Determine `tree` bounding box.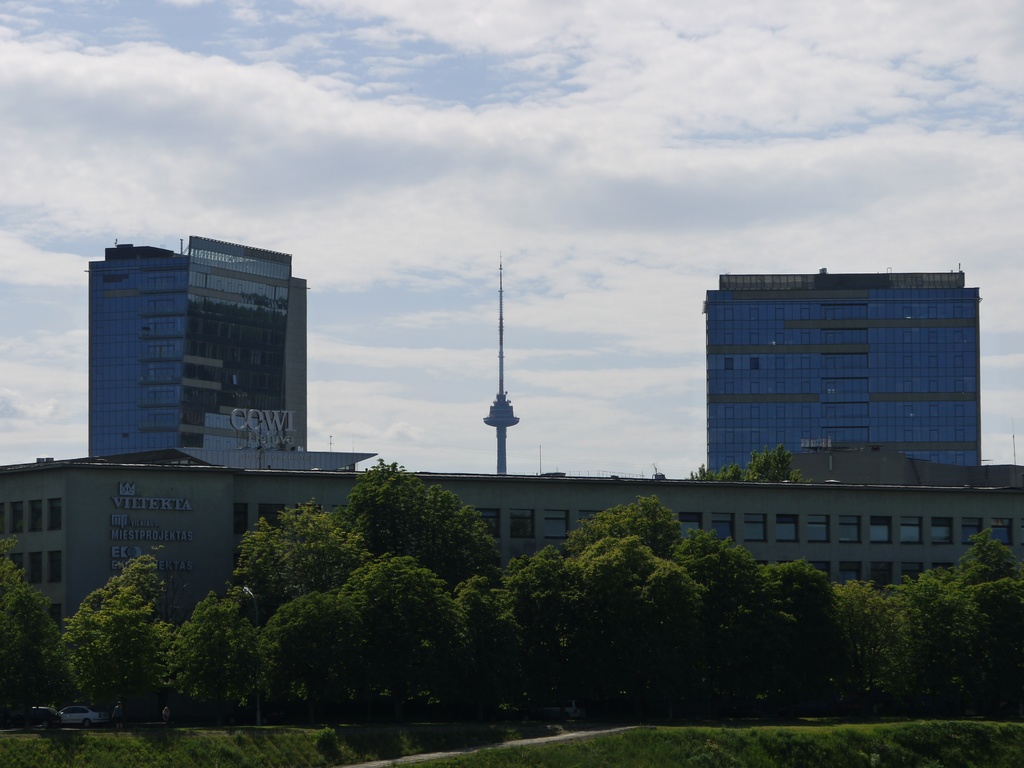
Determined: (left=341, top=556, right=456, bottom=710).
